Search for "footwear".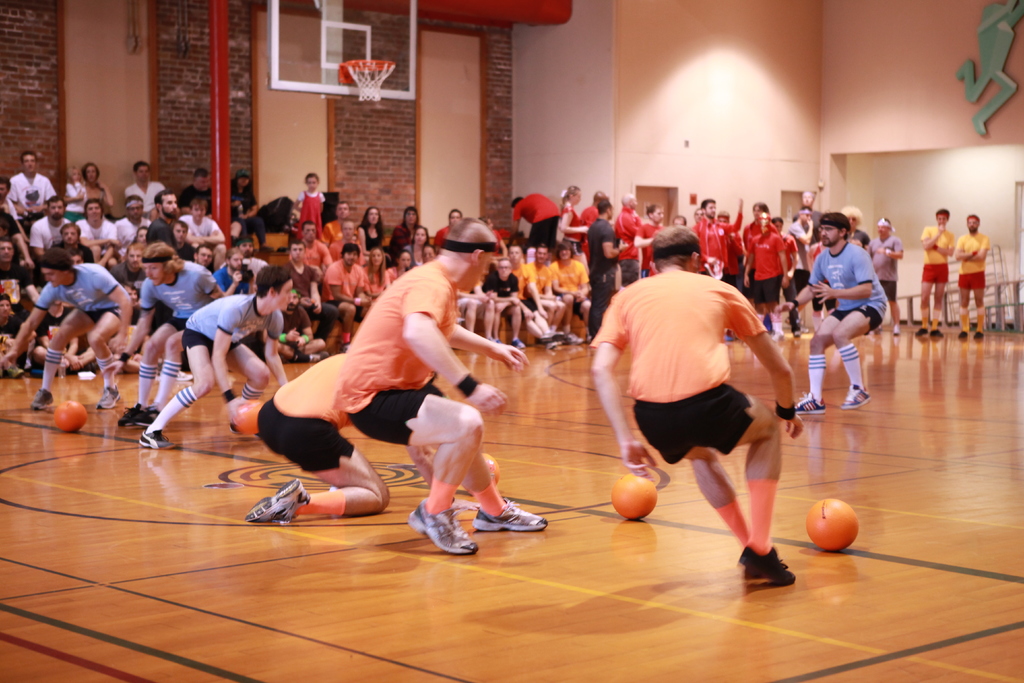
Found at 96/384/121/409.
